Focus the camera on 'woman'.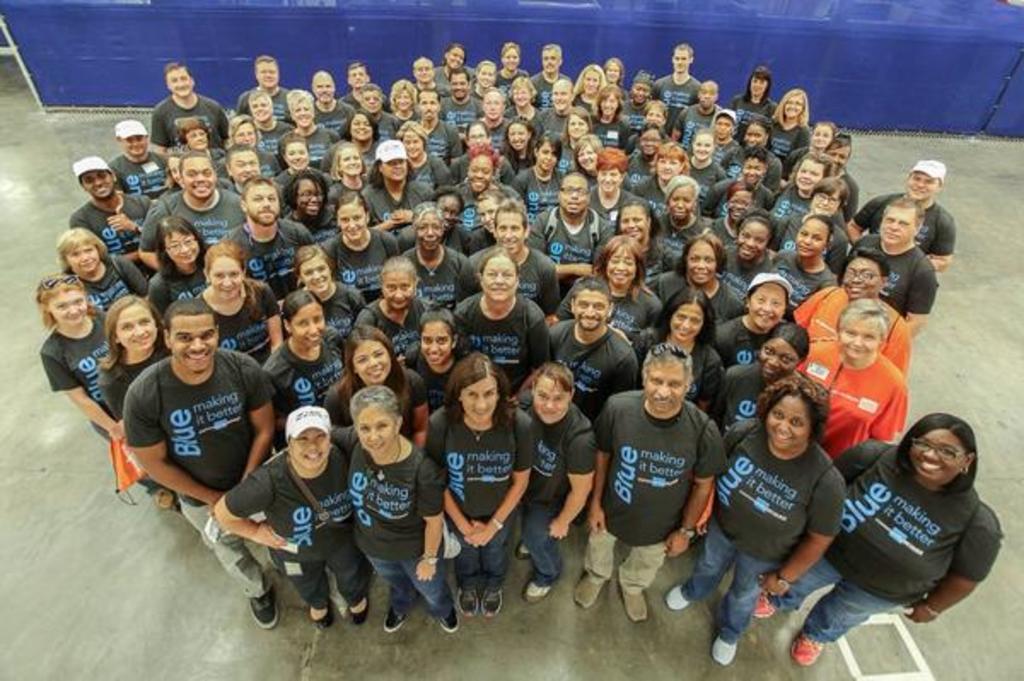
Focus region: [x1=261, y1=287, x2=348, y2=454].
